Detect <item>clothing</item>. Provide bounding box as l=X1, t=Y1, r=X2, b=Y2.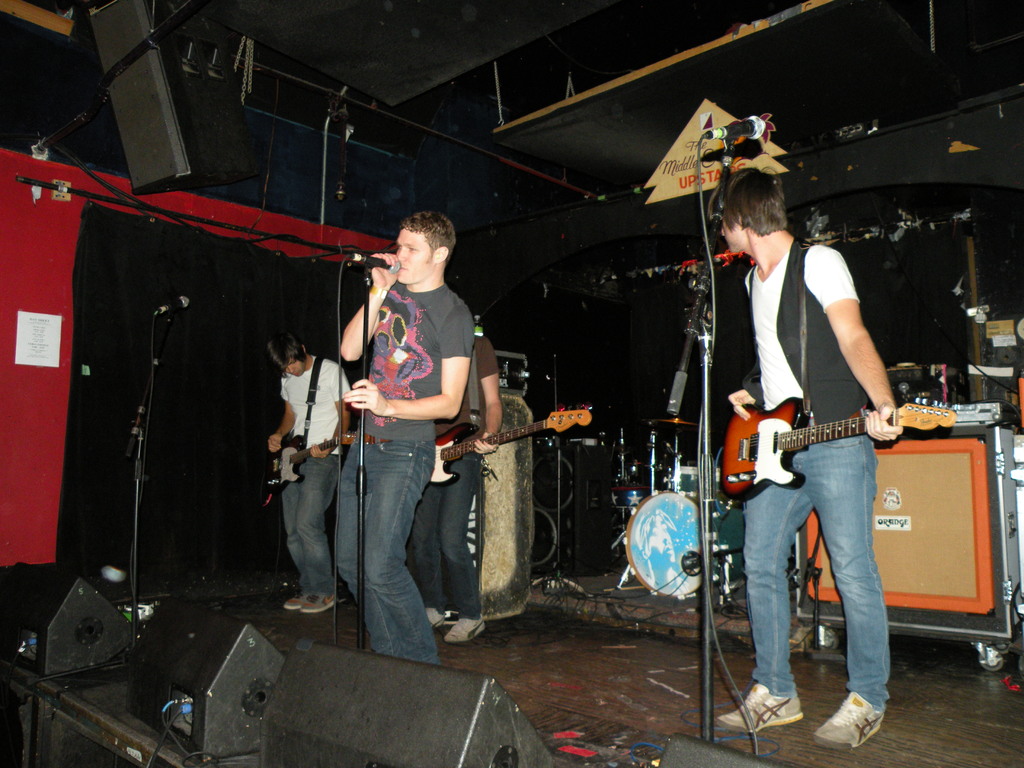
l=313, t=242, r=476, b=653.
